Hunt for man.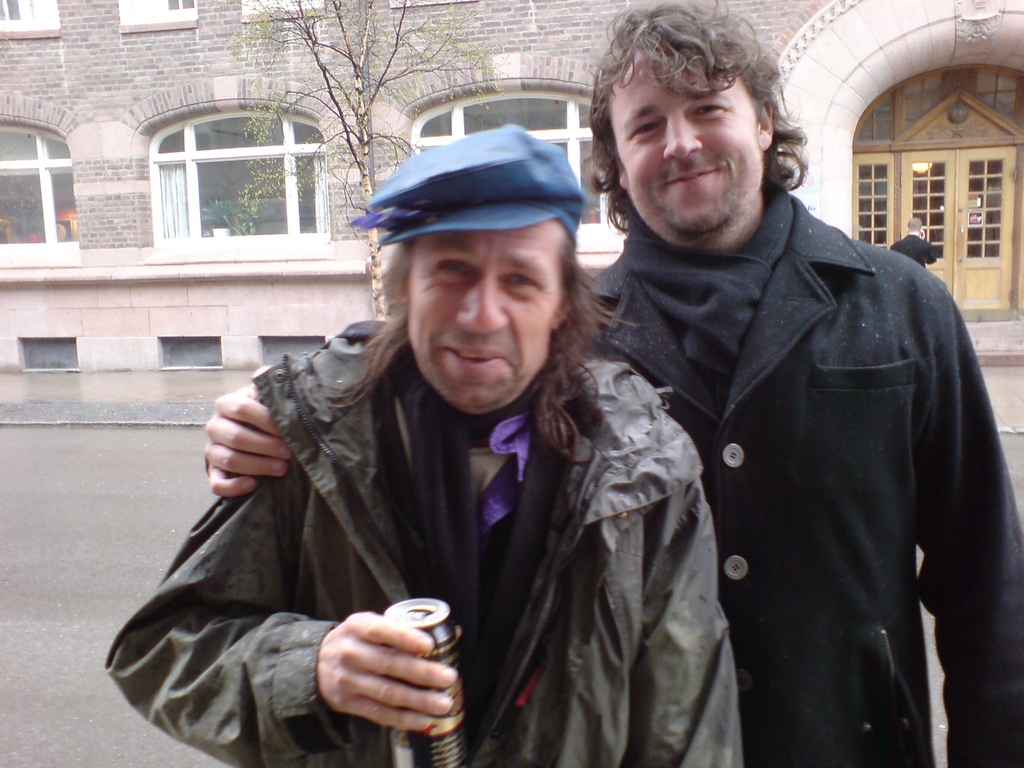
Hunted down at region(95, 120, 749, 767).
